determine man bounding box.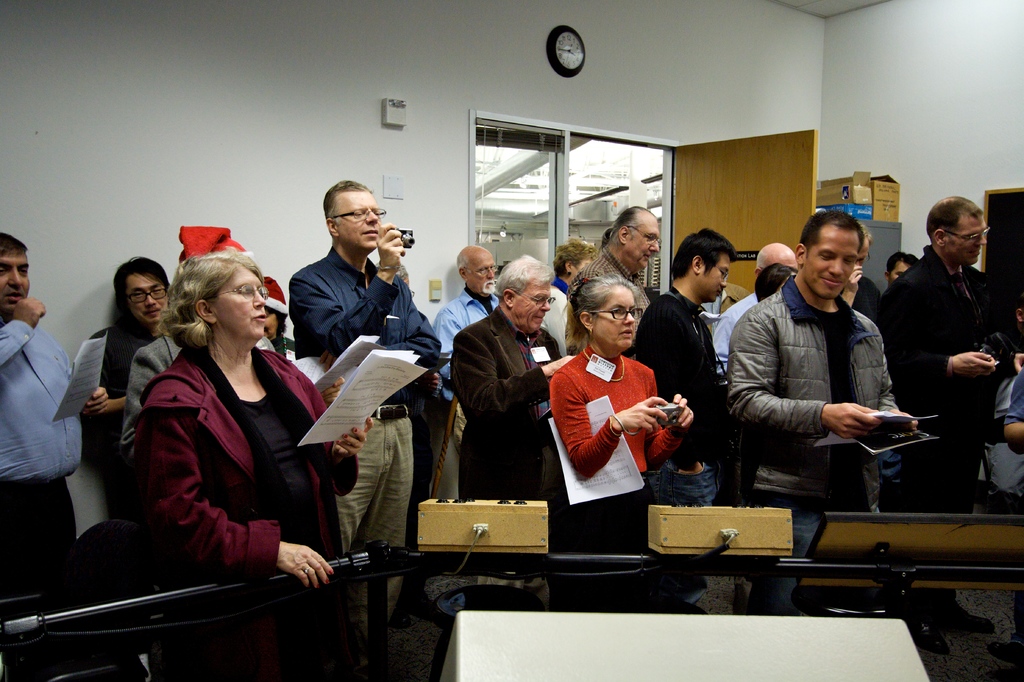
Determined: detection(877, 192, 1023, 640).
